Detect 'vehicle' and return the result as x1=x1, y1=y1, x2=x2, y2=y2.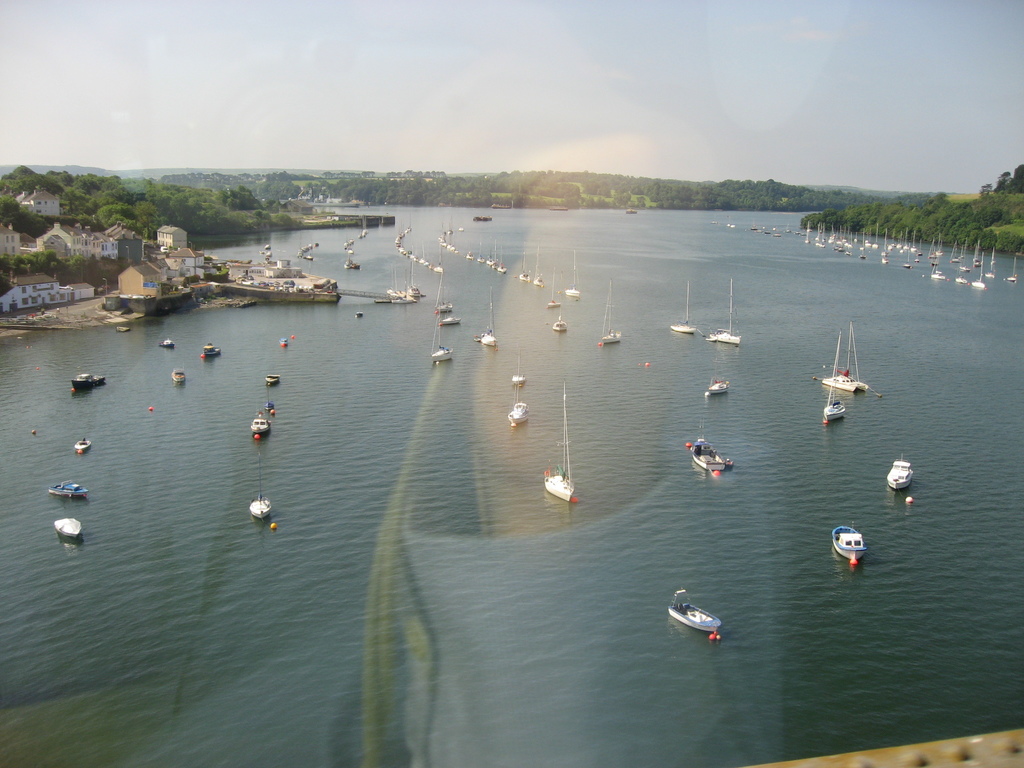
x1=887, y1=458, x2=912, y2=496.
